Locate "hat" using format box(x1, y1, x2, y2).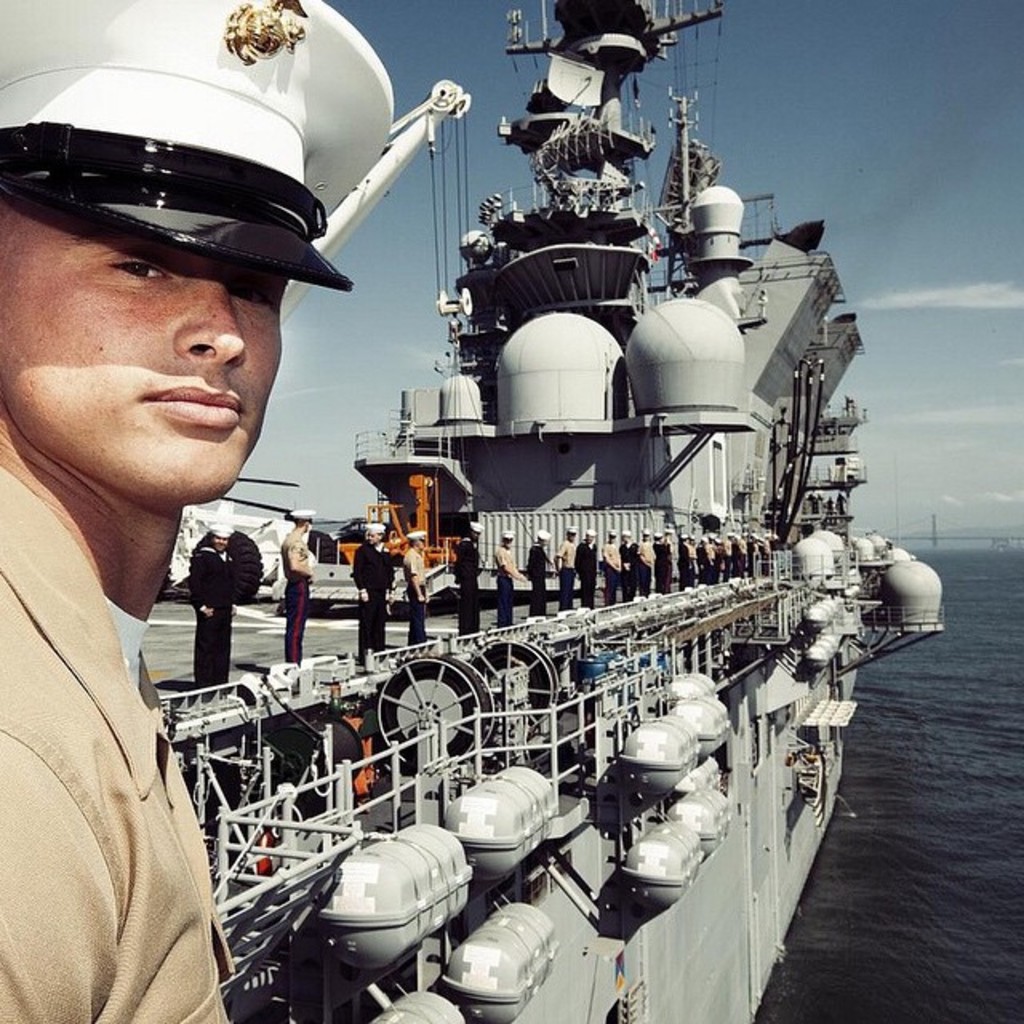
box(680, 534, 693, 539).
